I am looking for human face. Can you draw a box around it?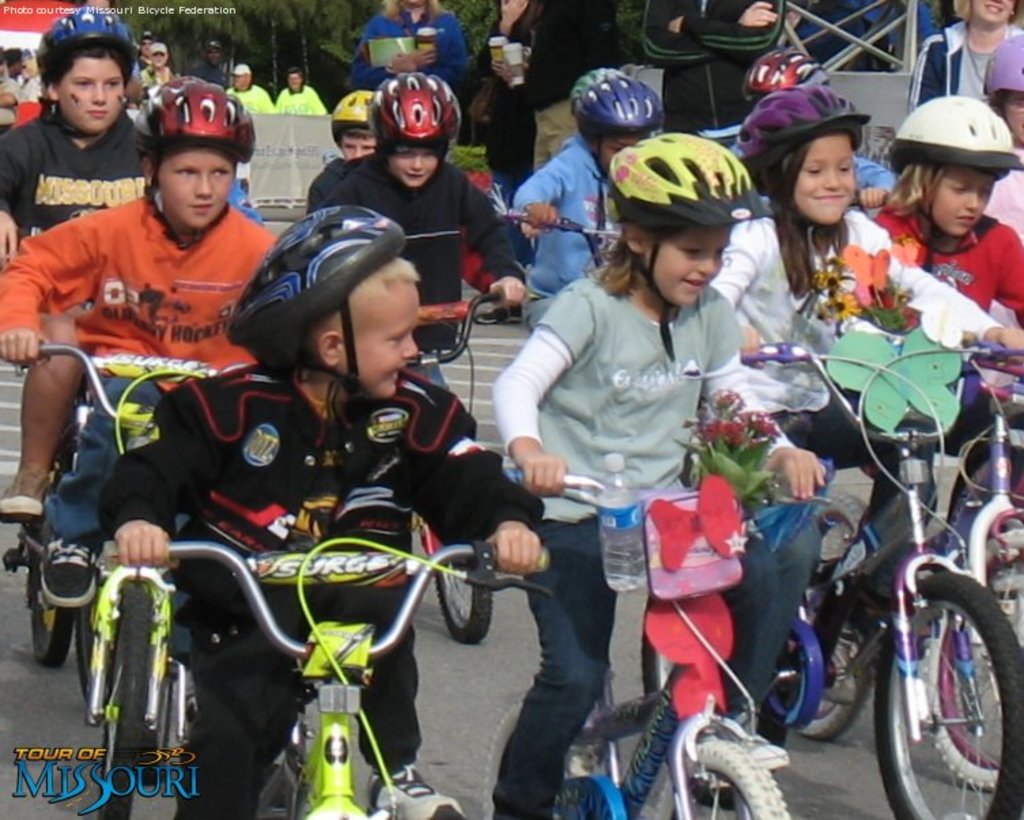
Sure, the bounding box is region(148, 52, 165, 73).
